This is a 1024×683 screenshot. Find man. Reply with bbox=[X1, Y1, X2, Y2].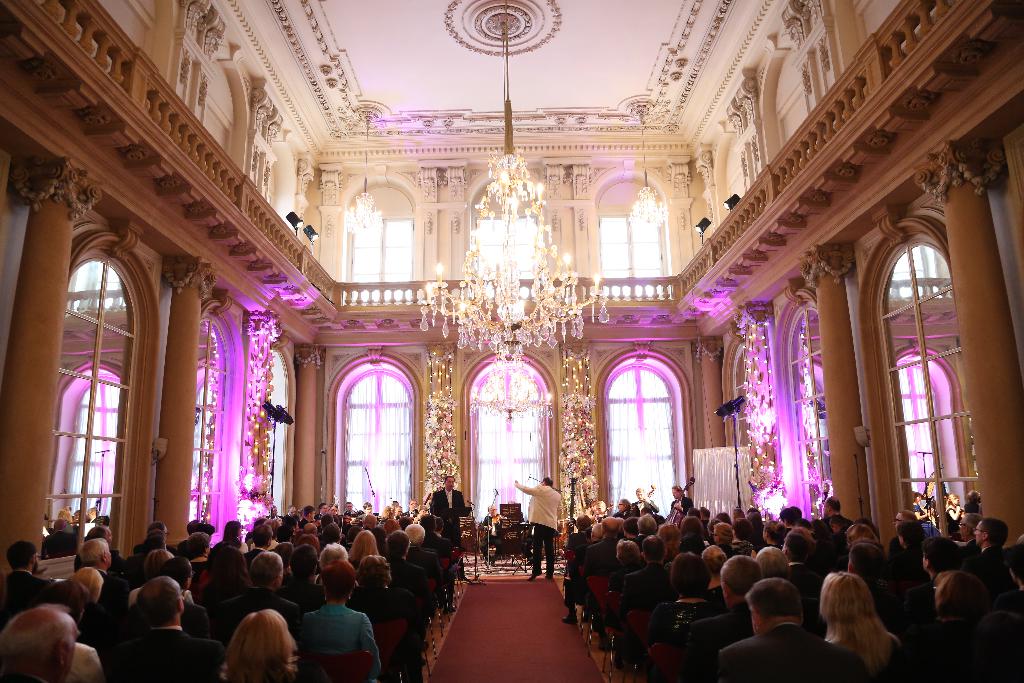
bbox=[0, 539, 47, 602].
